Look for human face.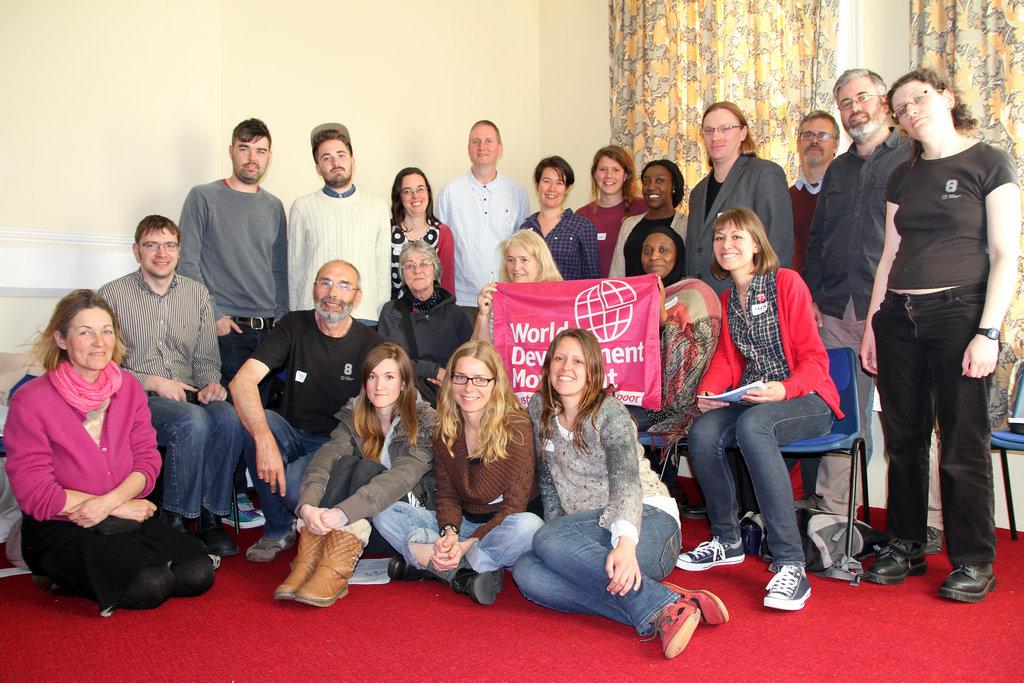
Found: (x1=837, y1=78, x2=884, y2=143).
